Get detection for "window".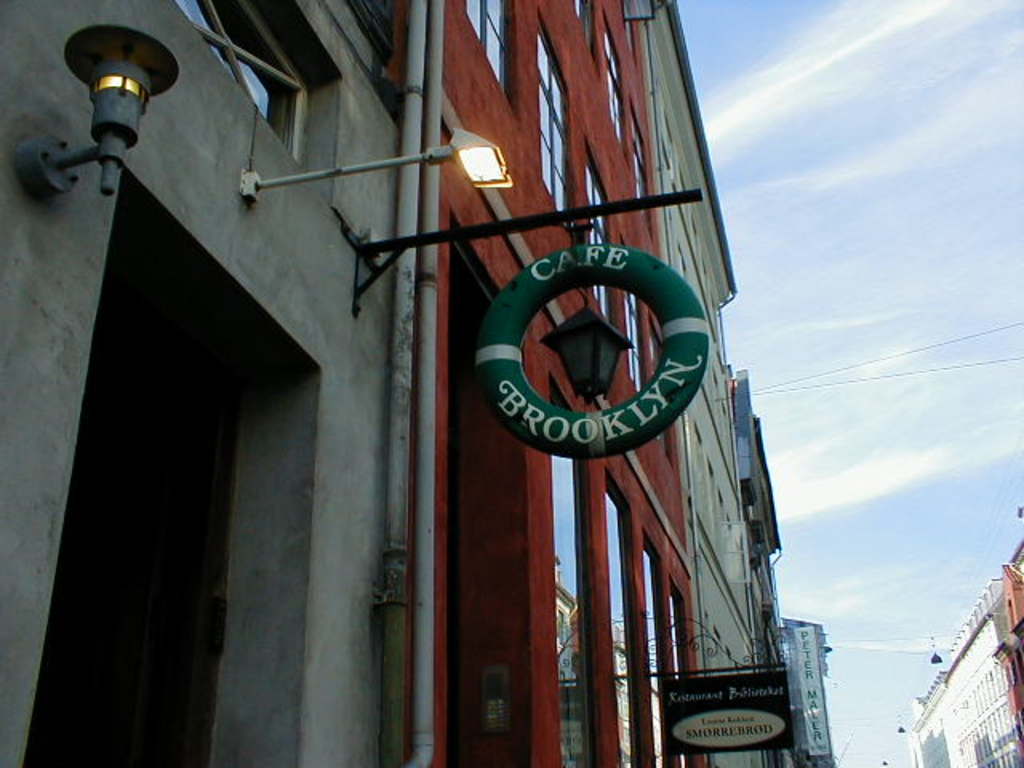
Detection: BBox(632, 125, 651, 218).
